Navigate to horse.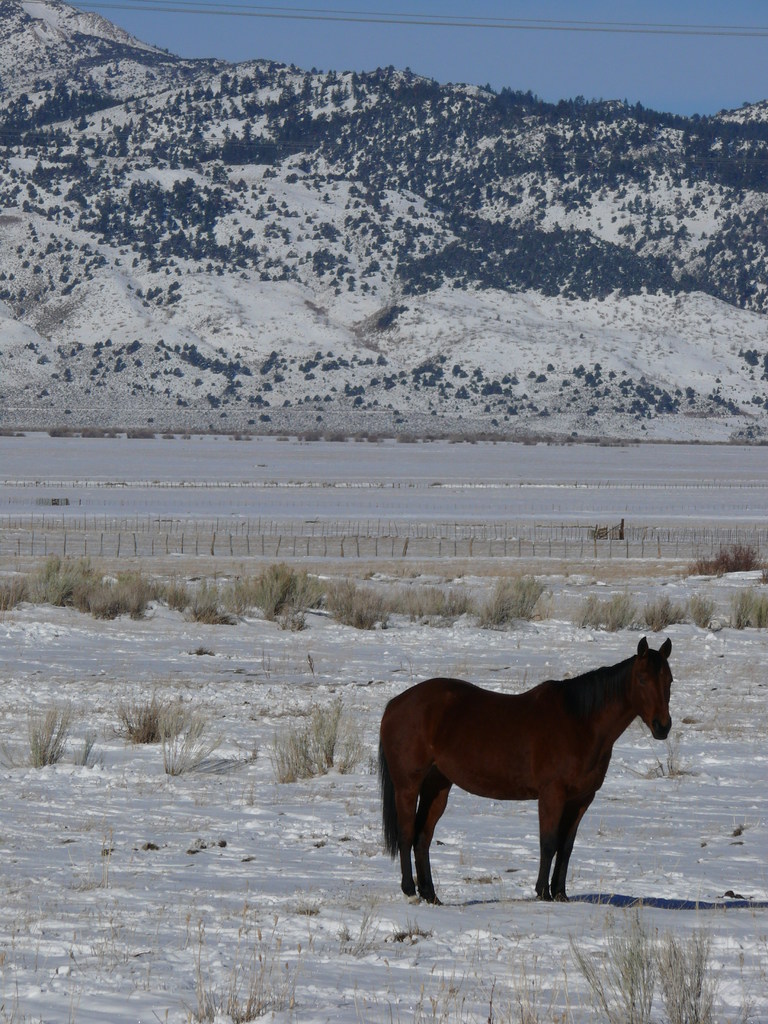
Navigation target: (376, 636, 680, 902).
